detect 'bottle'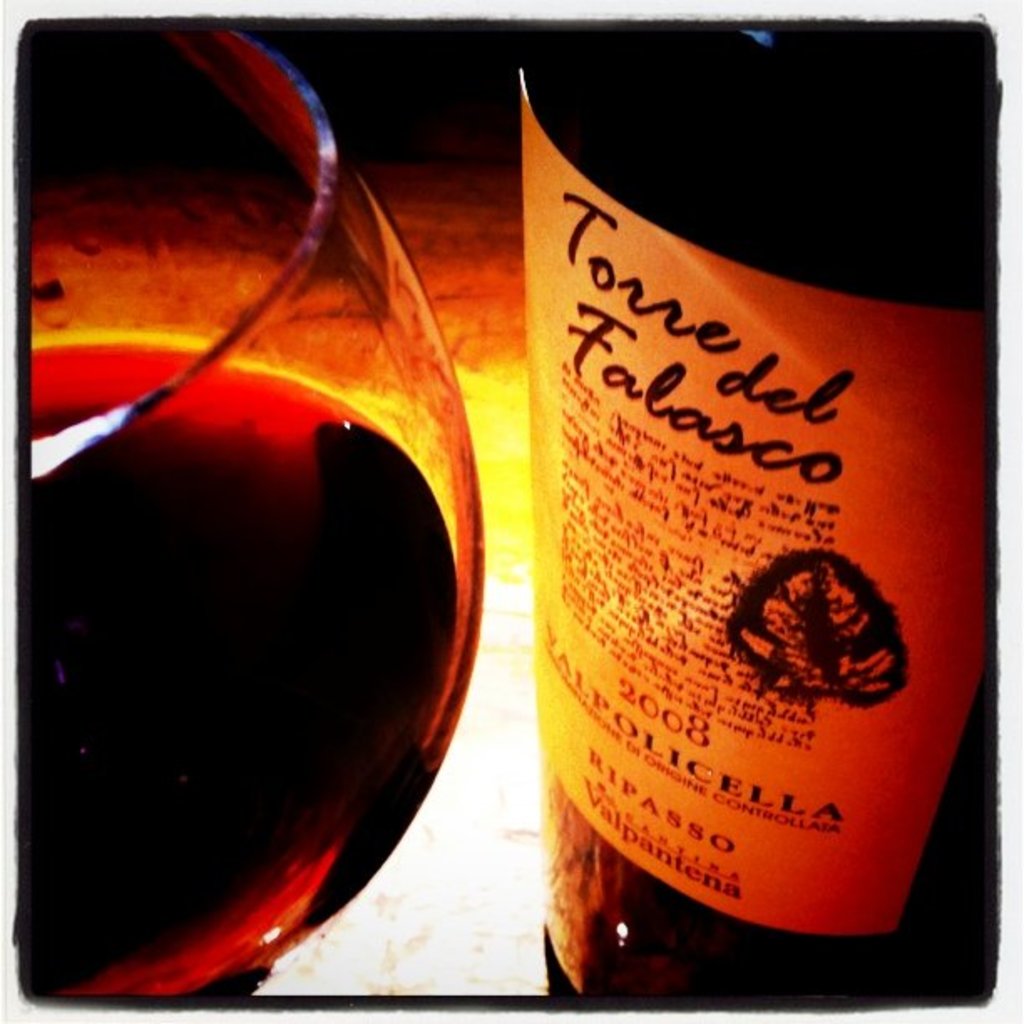
pyautogui.locateOnScreen(438, 0, 997, 989)
